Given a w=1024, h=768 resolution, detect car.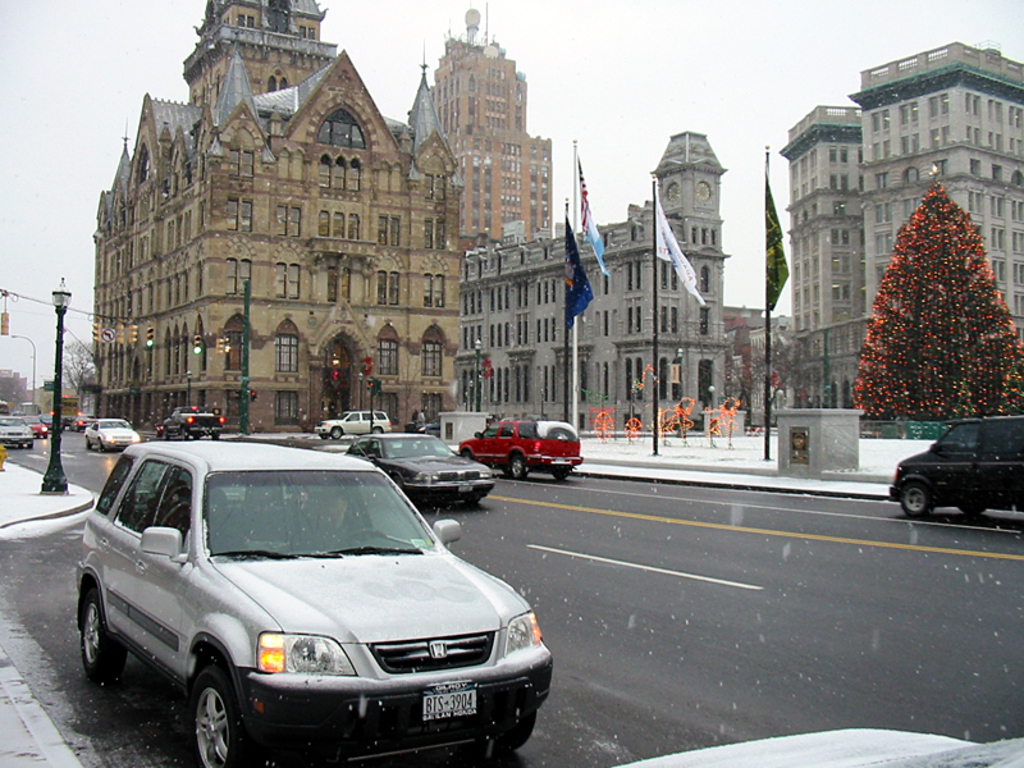
[x1=86, y1=419, x2=138, y2=451].
